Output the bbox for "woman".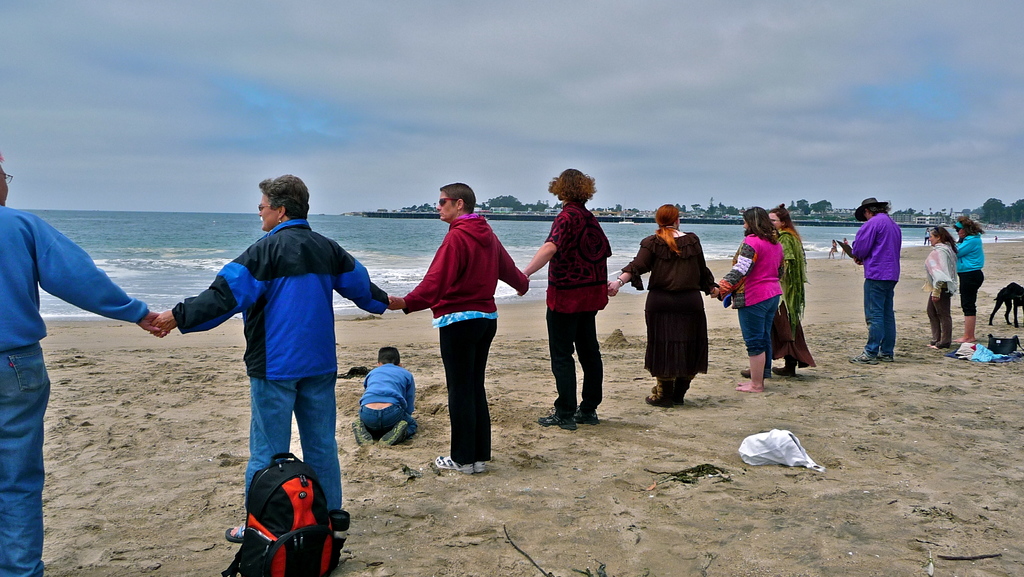
719:207:787:391.
